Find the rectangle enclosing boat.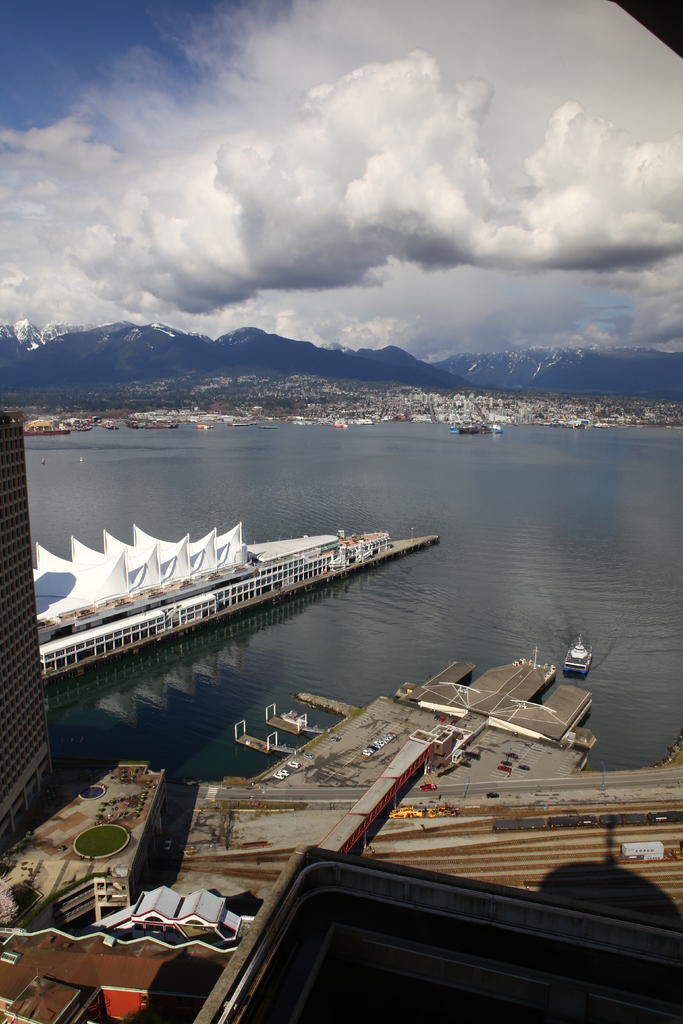
locate(33, 519, 400, 690).
